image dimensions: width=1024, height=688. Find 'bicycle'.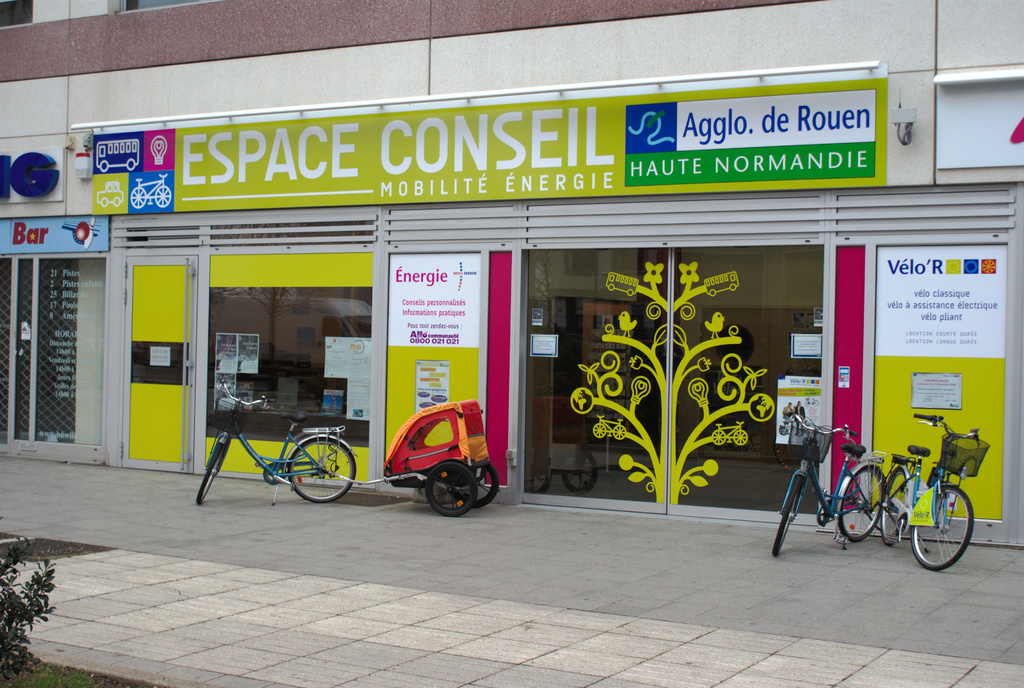
bbox=[774, 420, 916, 559].
